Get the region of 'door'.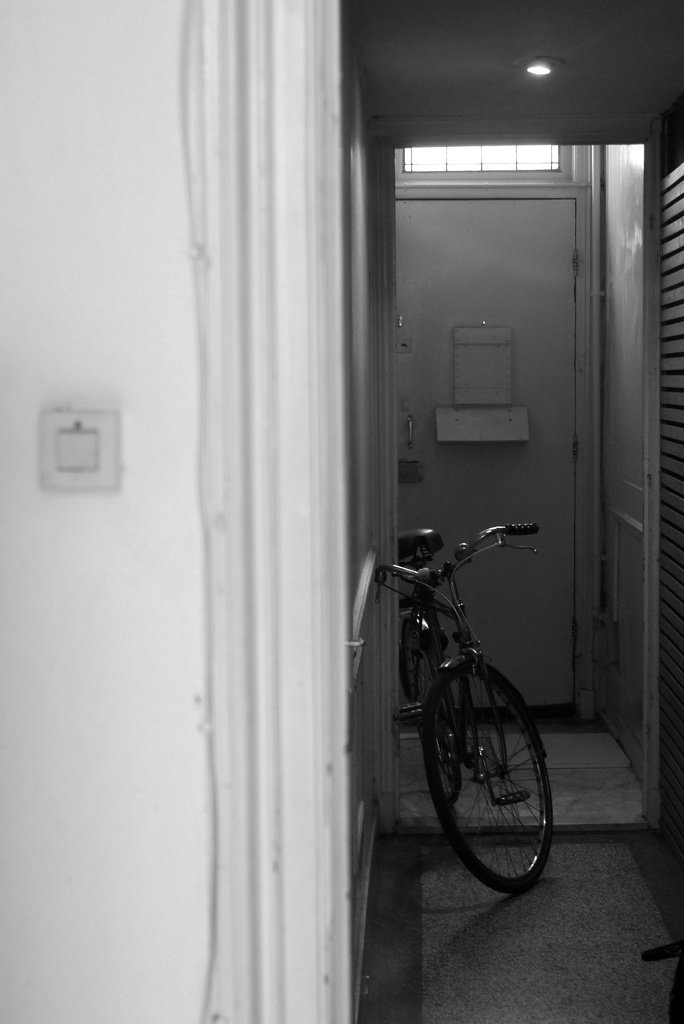
<bbox>354, 129, 643, 684</bbox>.
